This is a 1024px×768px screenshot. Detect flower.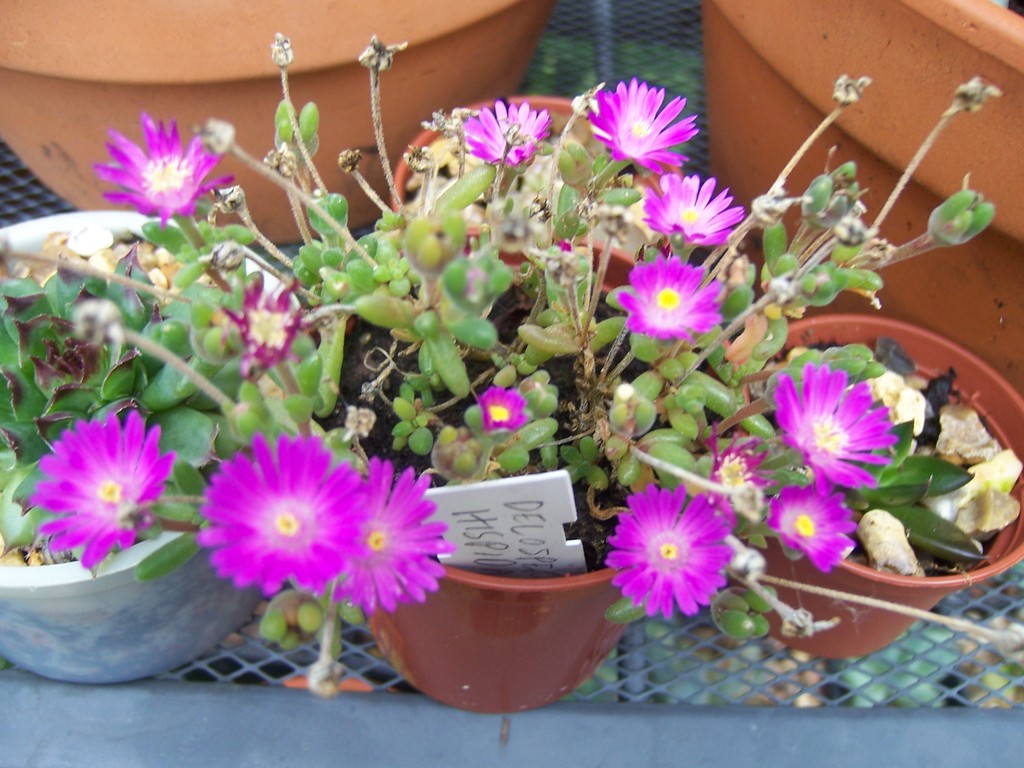
rect(586, 76, 703, 178).
